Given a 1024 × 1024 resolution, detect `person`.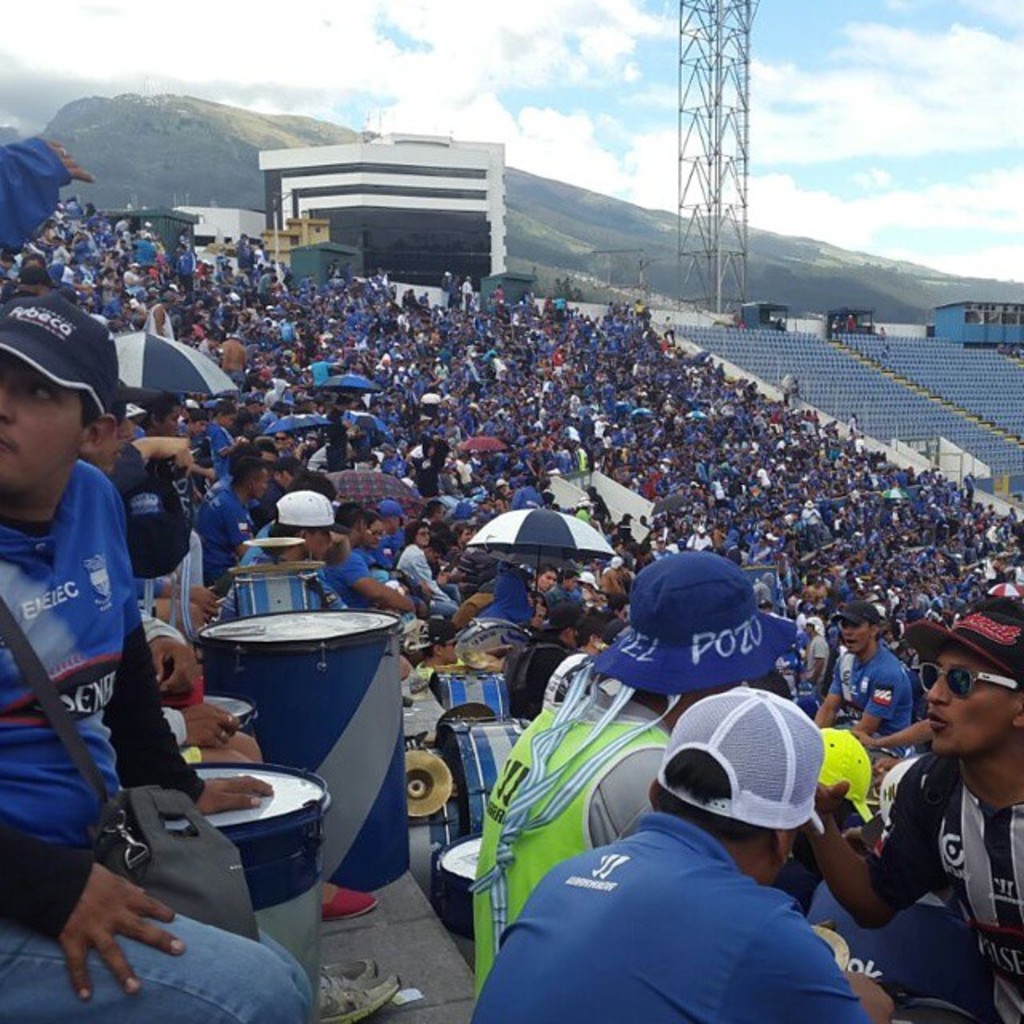
locate(806, 616, 827, 694).
